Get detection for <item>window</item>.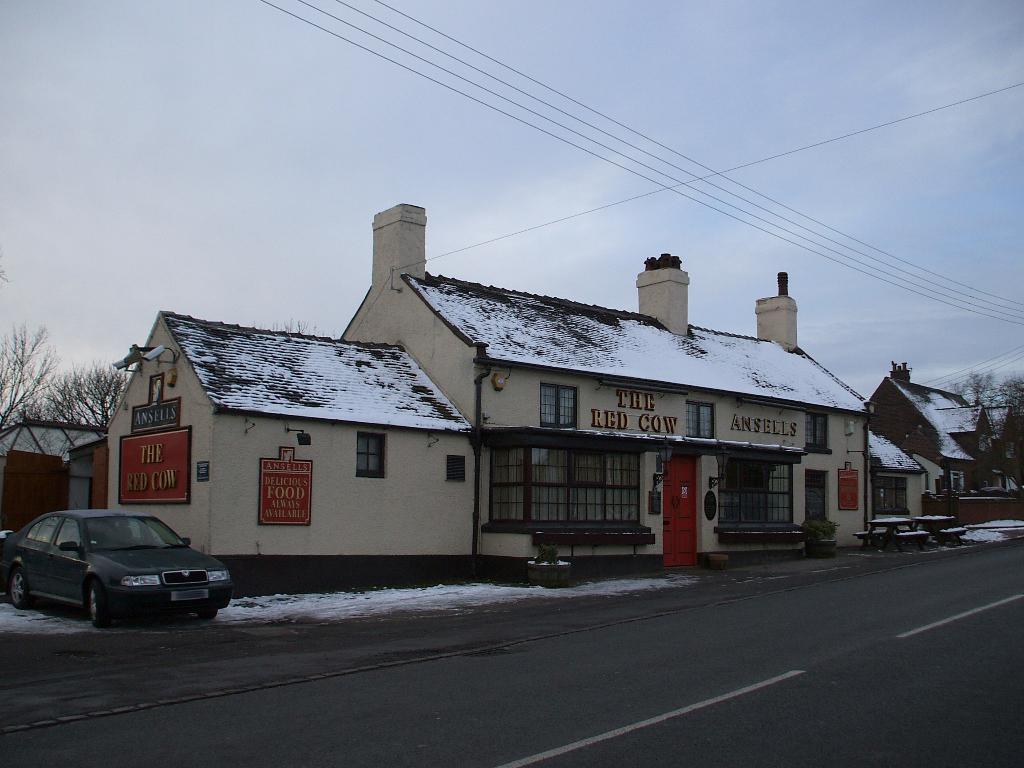
Detection: 541:383:578:428.
